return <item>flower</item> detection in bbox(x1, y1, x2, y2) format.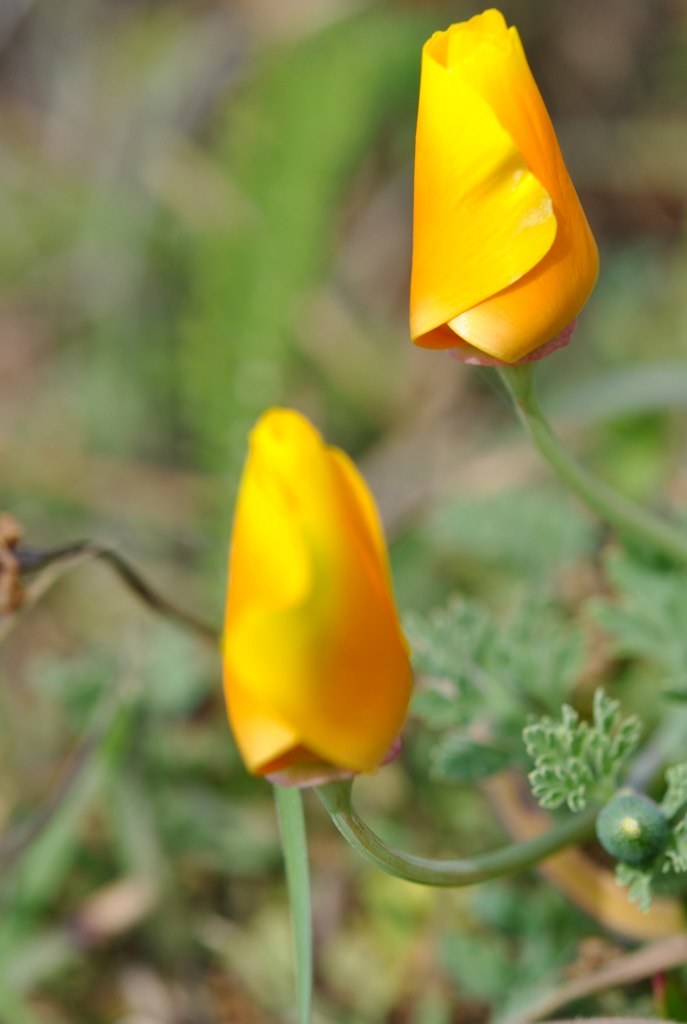
bbox(407, 5, 602, 370).
